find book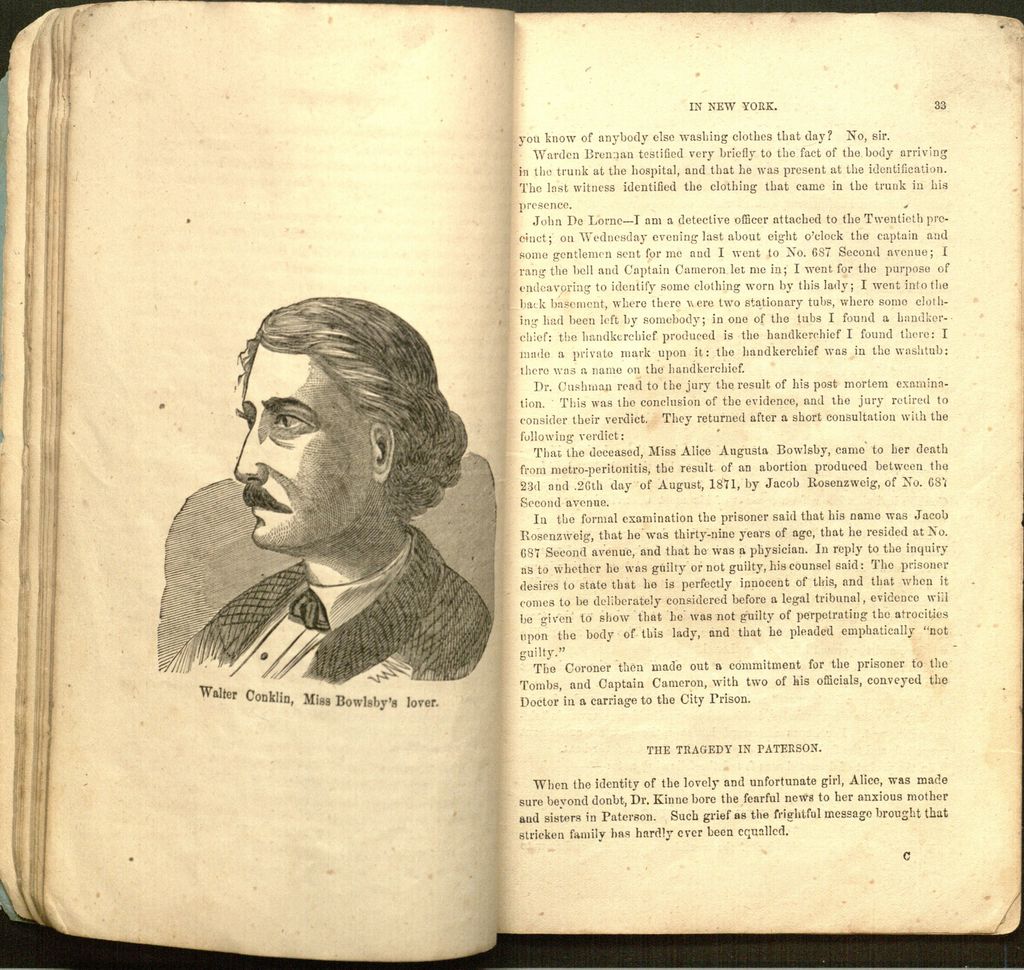
left=0, top=0, right=966, bottom=961
